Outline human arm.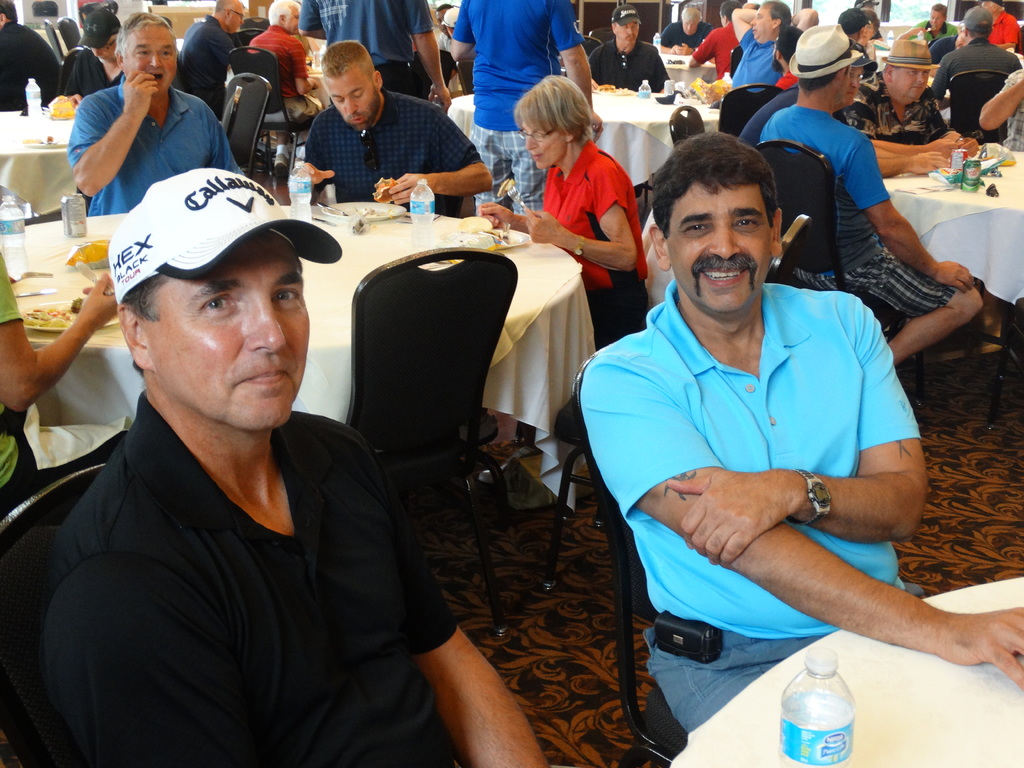
Outline: BBox(783, 6, 818, 32).
